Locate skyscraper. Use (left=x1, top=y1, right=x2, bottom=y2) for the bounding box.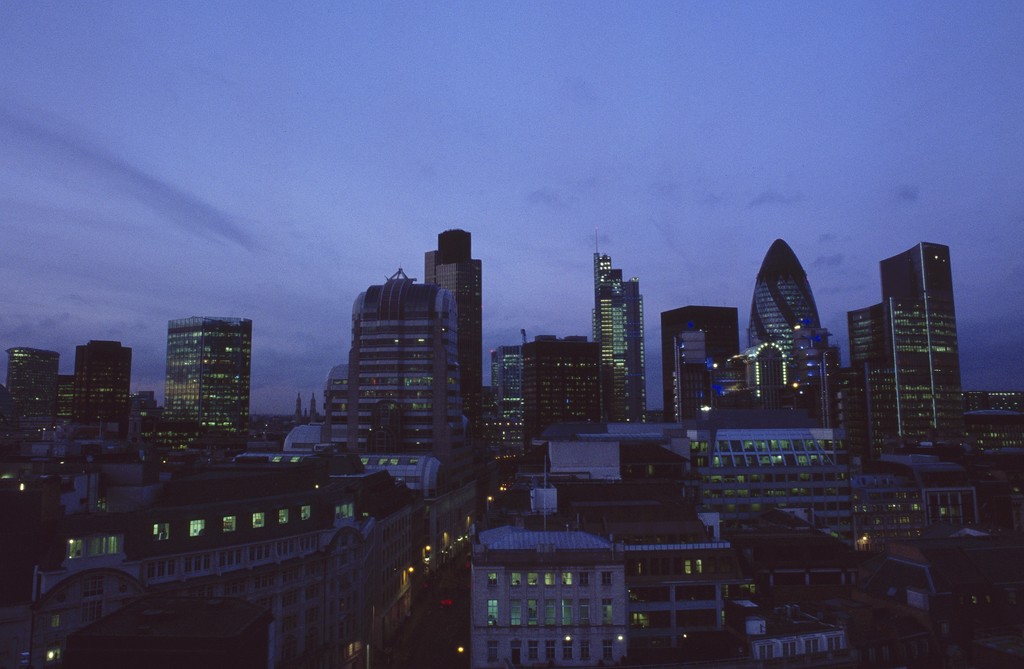
(left=593, top=253, right=646, bottom=426).
